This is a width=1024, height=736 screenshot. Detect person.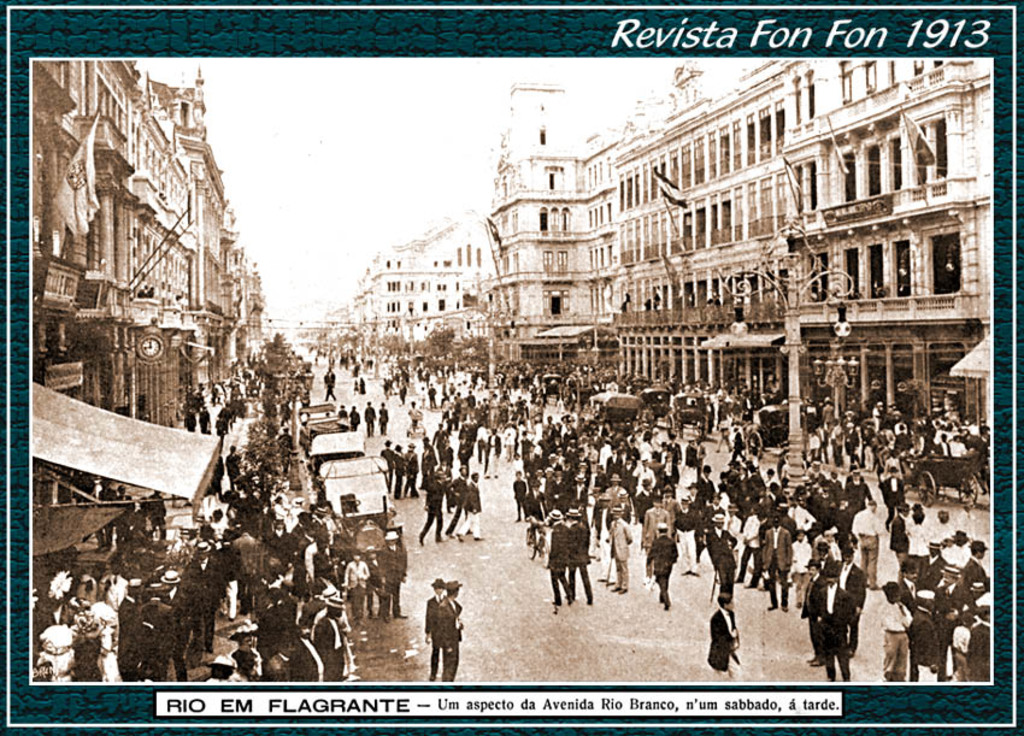
423,572,447,677.
